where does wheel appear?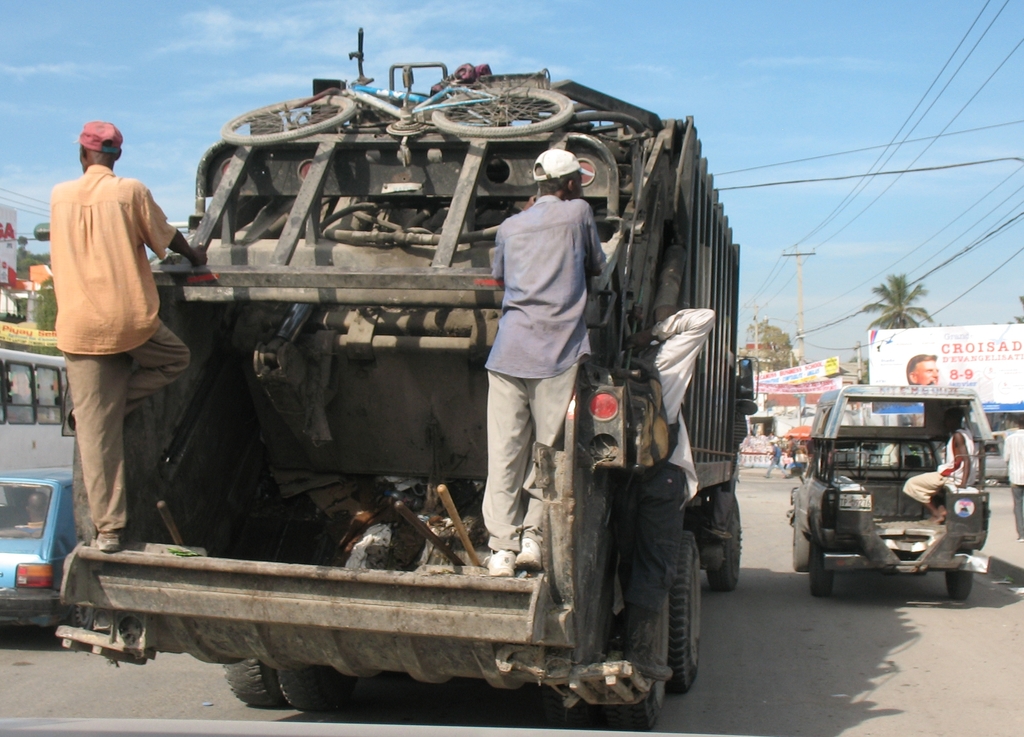
Appears at select_region(564, 110, 650, 172).
